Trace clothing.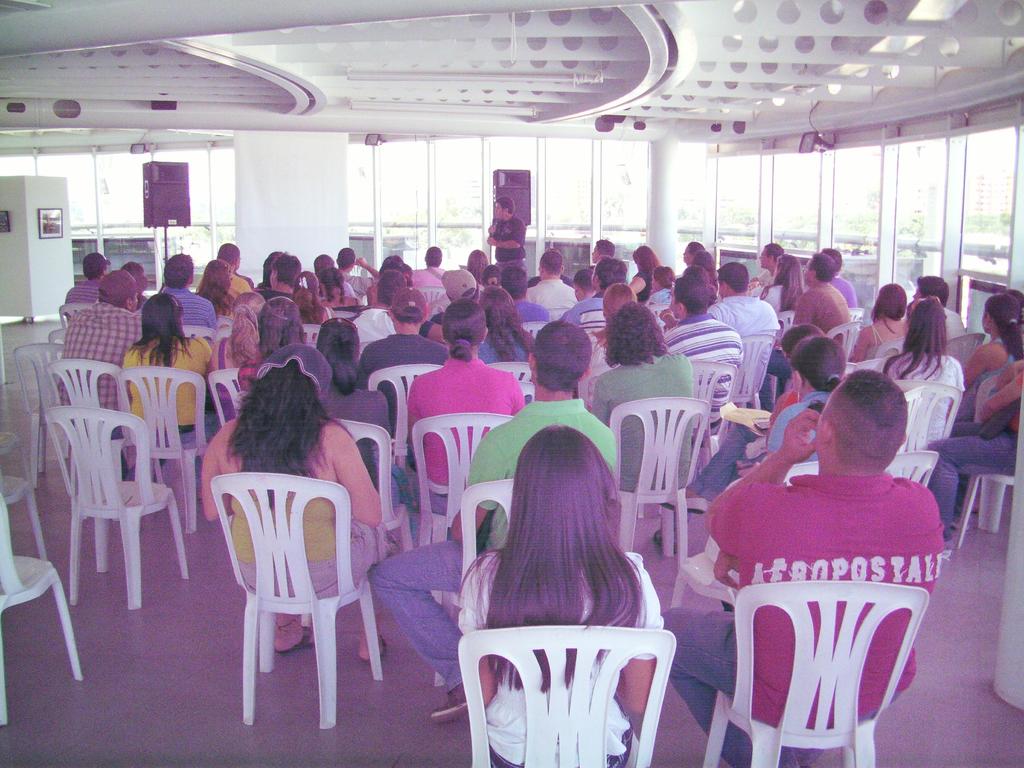
Traced to <box>561,291,608,362</box>.
